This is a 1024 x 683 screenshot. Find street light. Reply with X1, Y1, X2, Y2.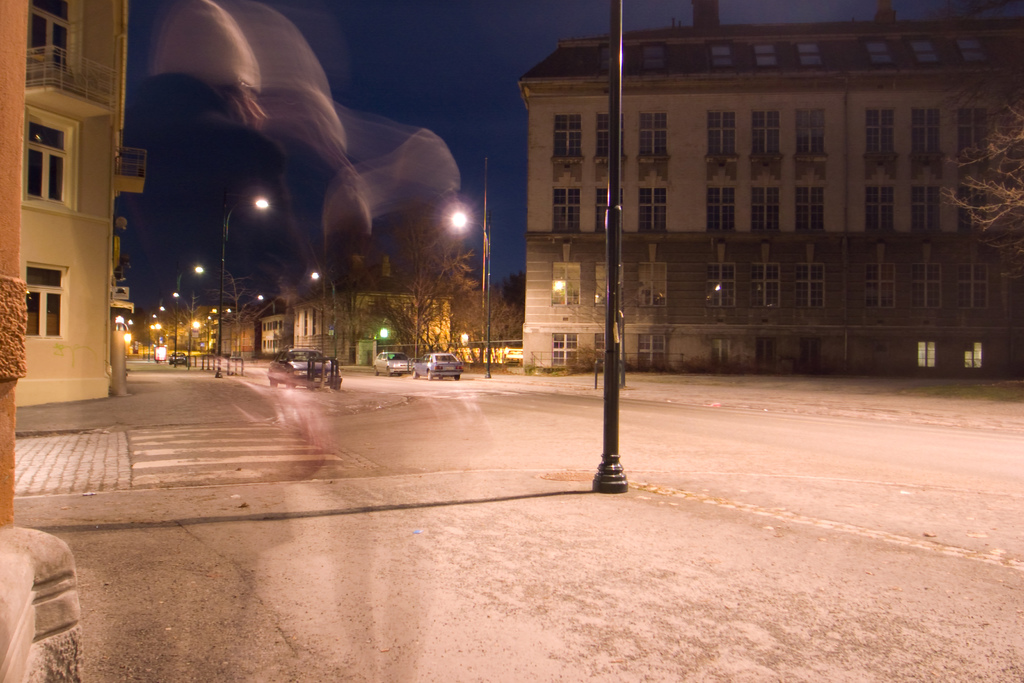
240, 290, 266, 356.
